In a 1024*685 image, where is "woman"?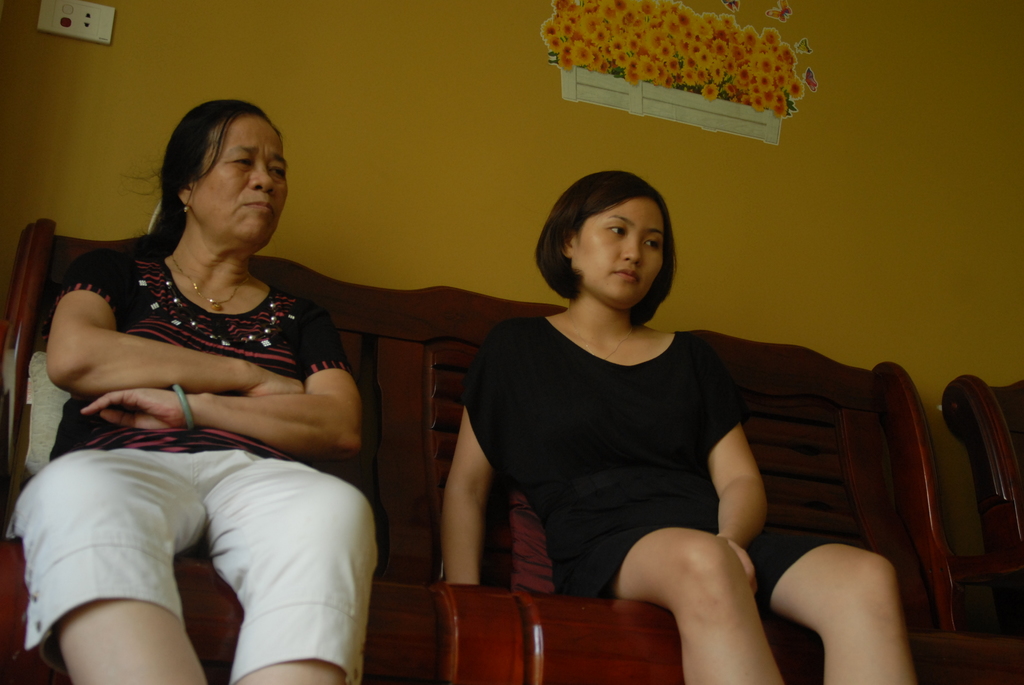
451,136,868,666.
